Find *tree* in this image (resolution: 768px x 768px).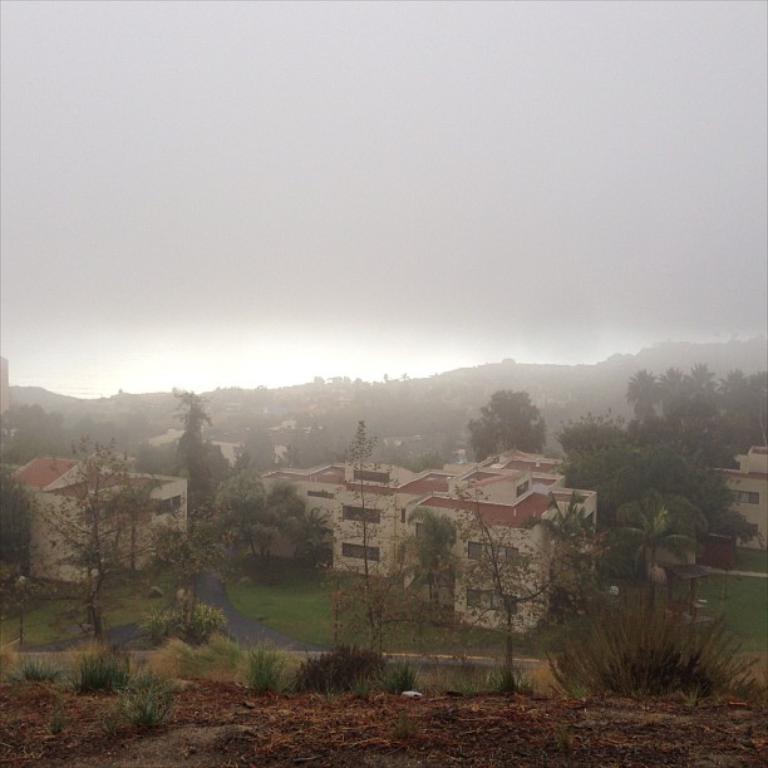
Rect(543, 488, 585, 542).
